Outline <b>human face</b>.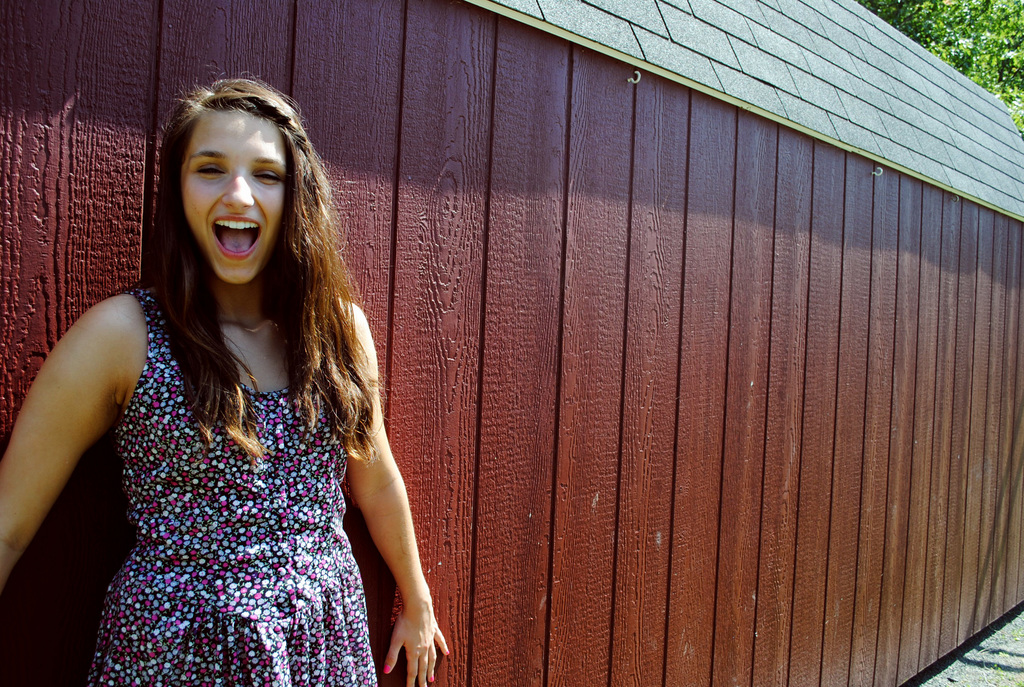
Outline: (x1=180, y1=109, x2=288, y2=287).
